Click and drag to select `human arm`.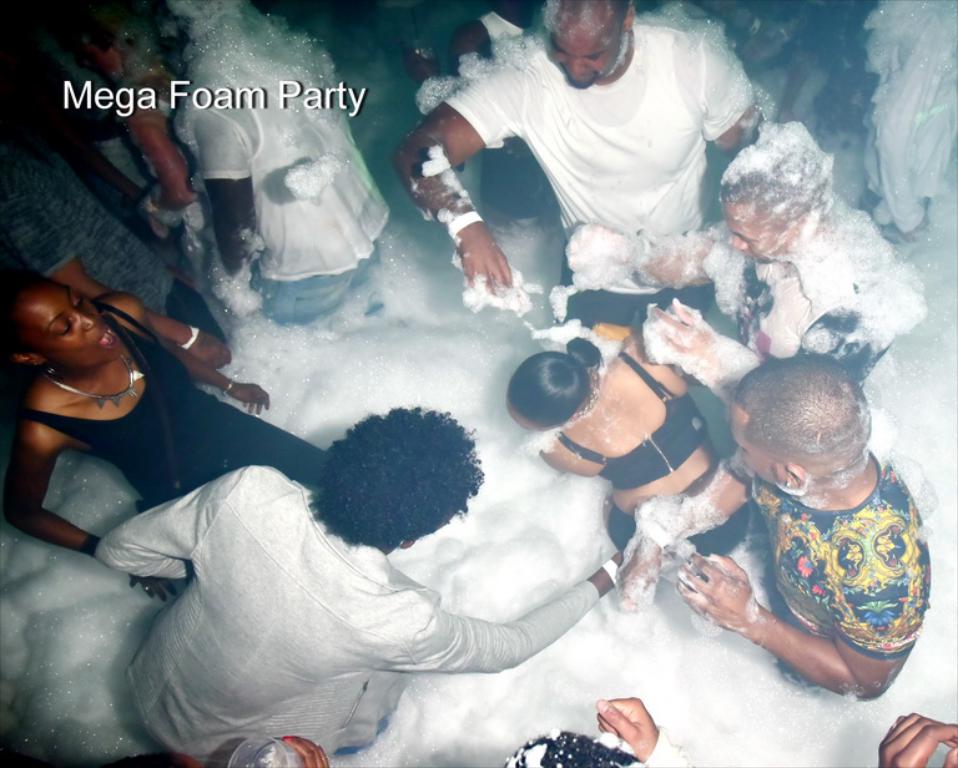
Selection: [x1=277, y1=736, x2=332, y2=767].
